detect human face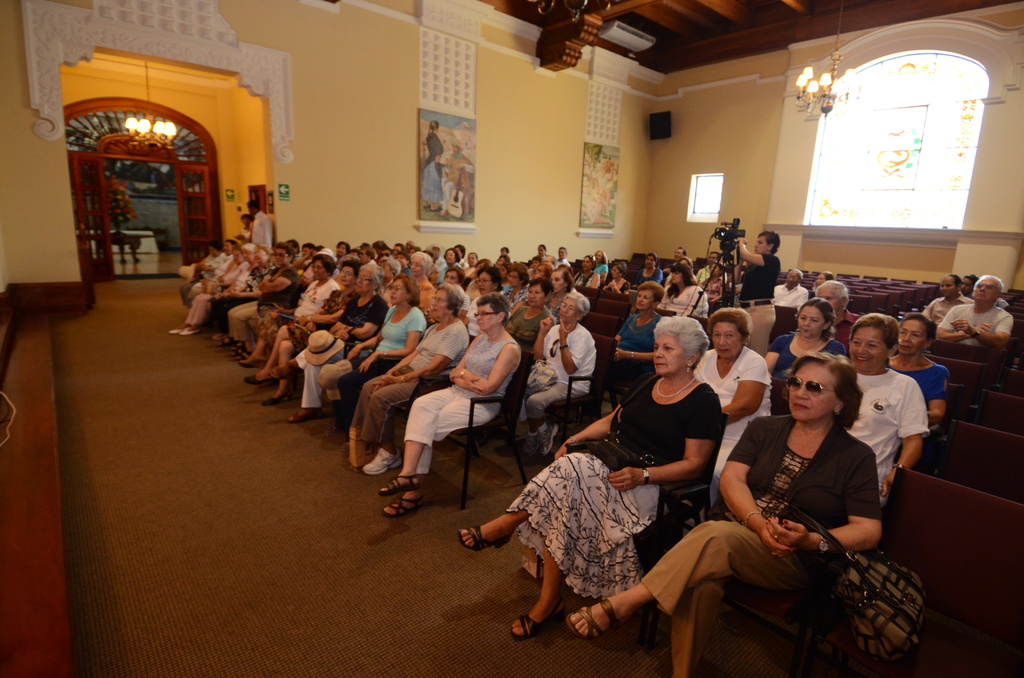
x1=440, y1=271, x2=459, y2=287
